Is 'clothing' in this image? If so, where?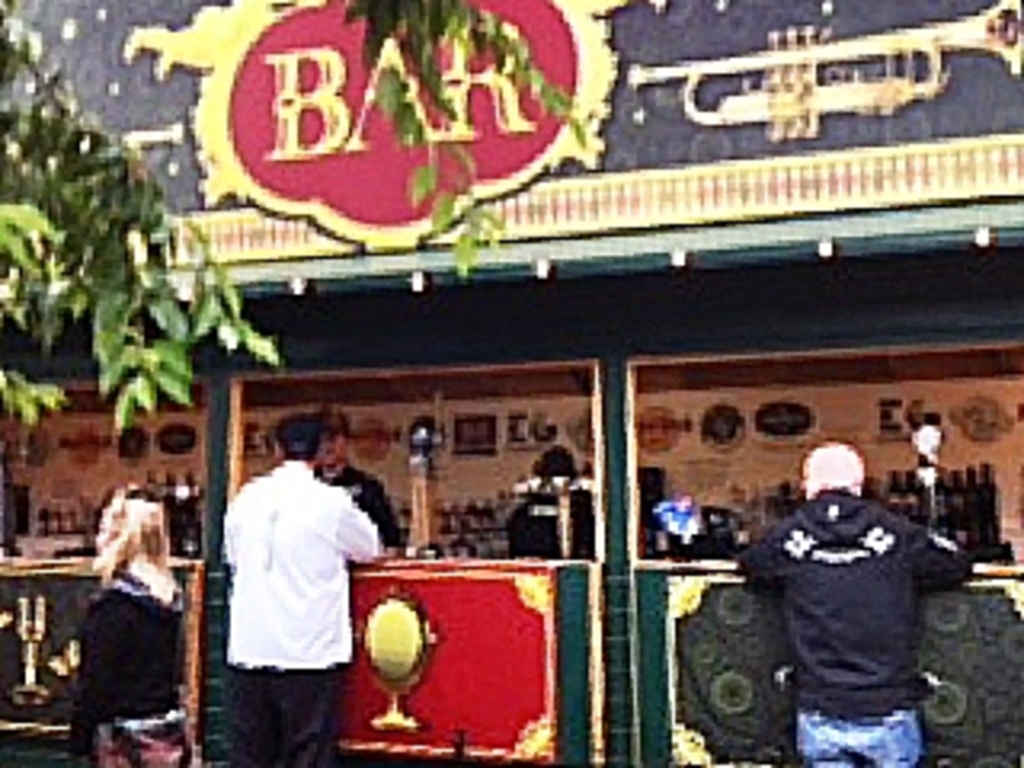
Yes, at [218,464,384,765].
